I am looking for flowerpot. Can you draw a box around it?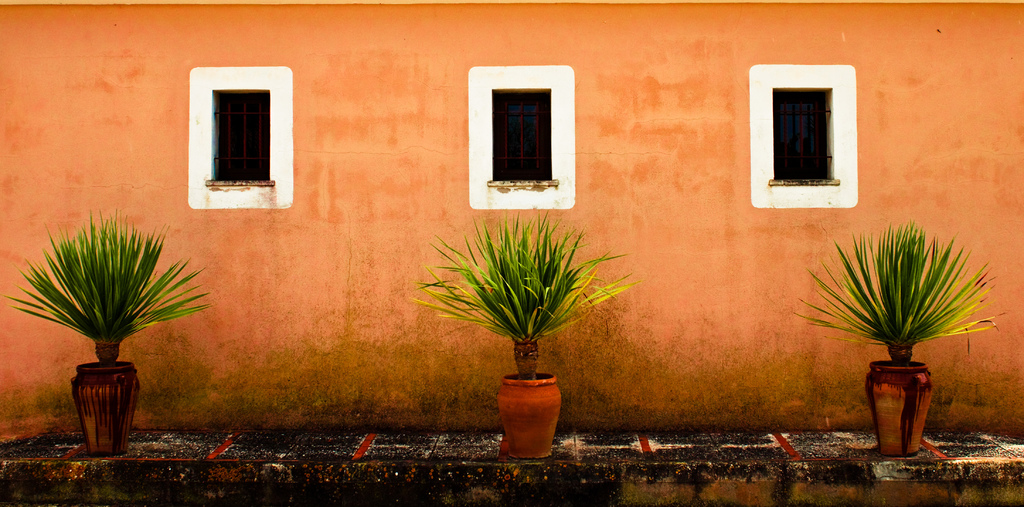
Sure, the bounding box is box(493, 370, 566, 449).
